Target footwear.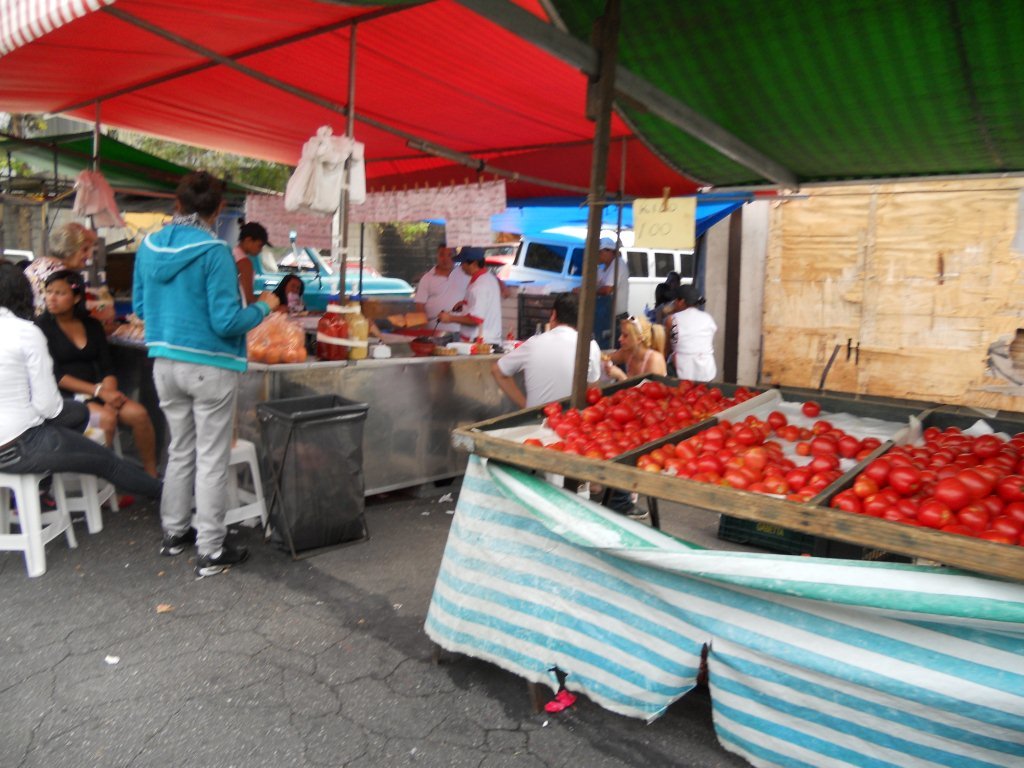
Target region: bbox=(192, 543, 250, 575).
